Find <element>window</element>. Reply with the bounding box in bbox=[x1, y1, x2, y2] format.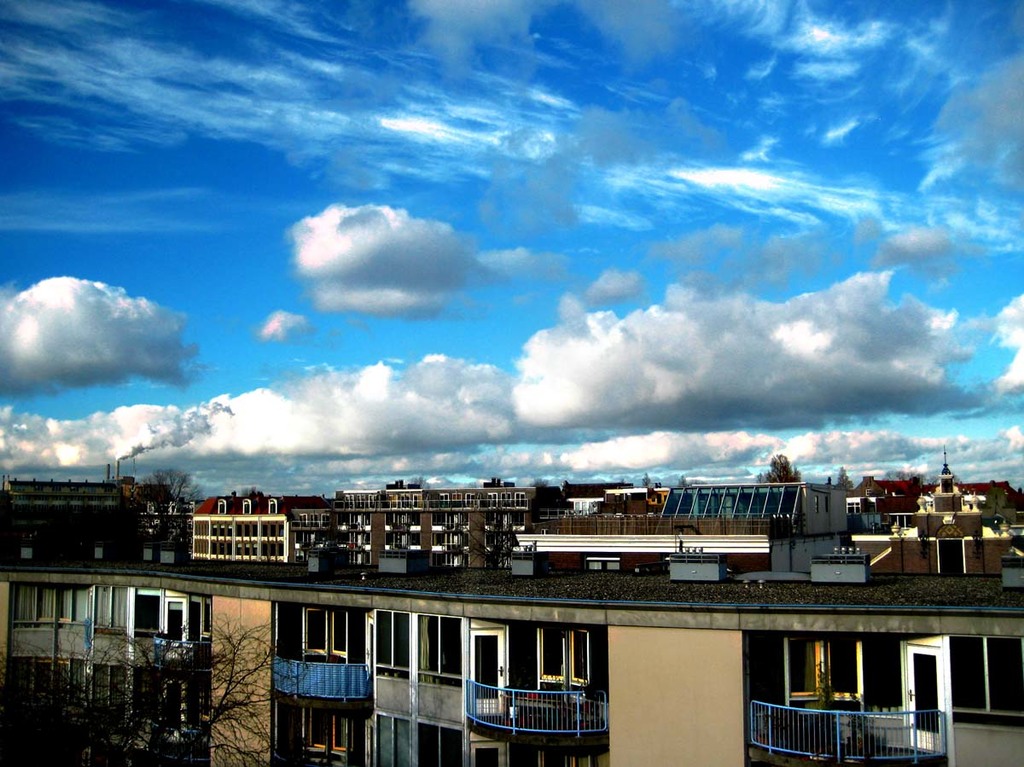
bbox=[86, 486, 95, 493].
